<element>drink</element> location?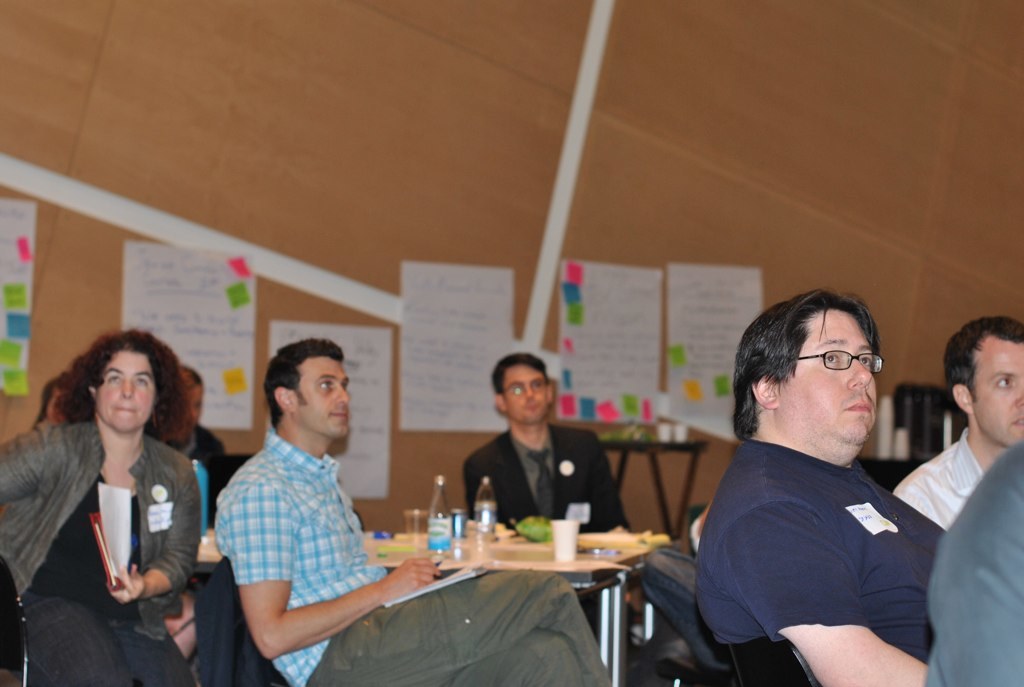
x1=423 y1=479 x2=451 y2=561
